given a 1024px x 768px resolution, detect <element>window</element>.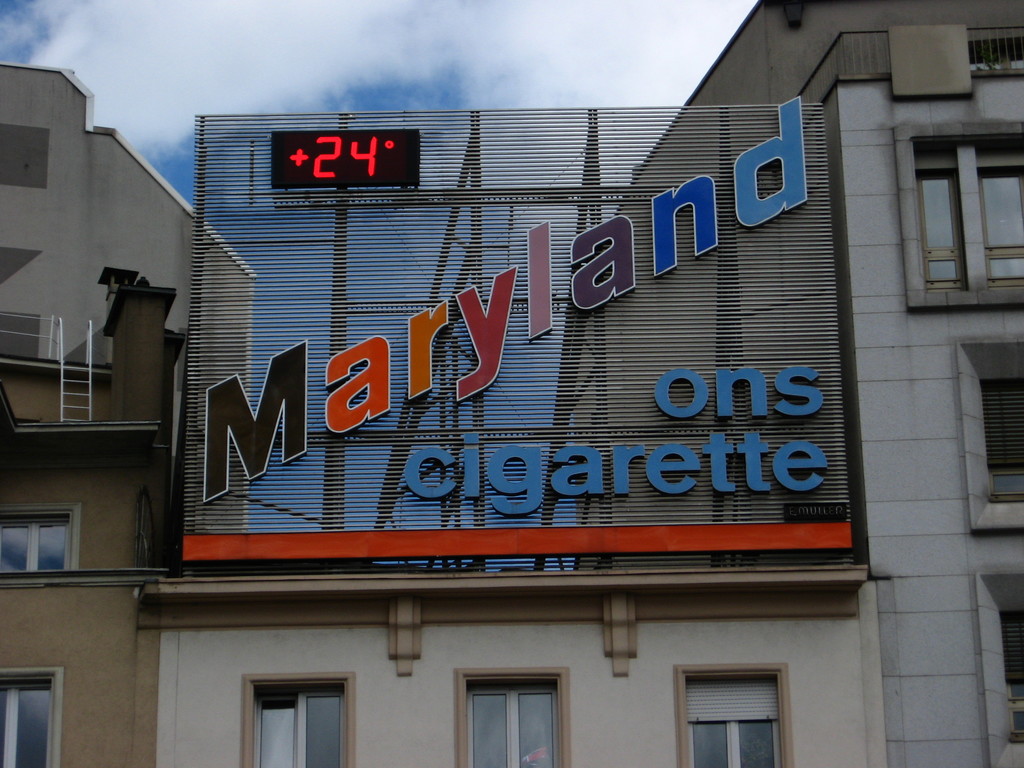
BBox(0, 666, 65, 767).
